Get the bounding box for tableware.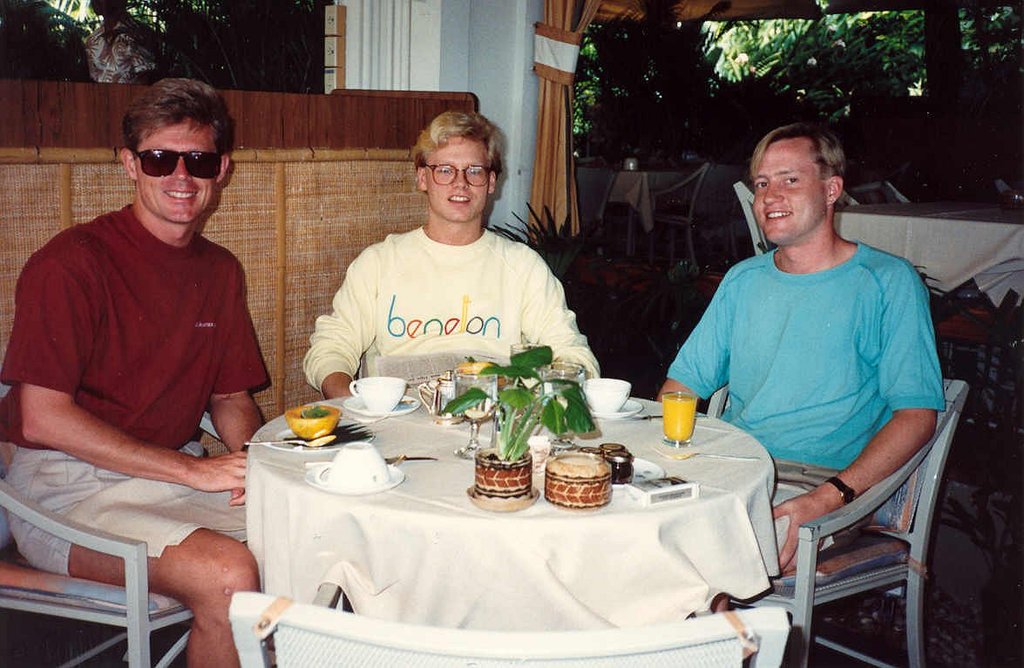
box(257, 419, 376, 455).
